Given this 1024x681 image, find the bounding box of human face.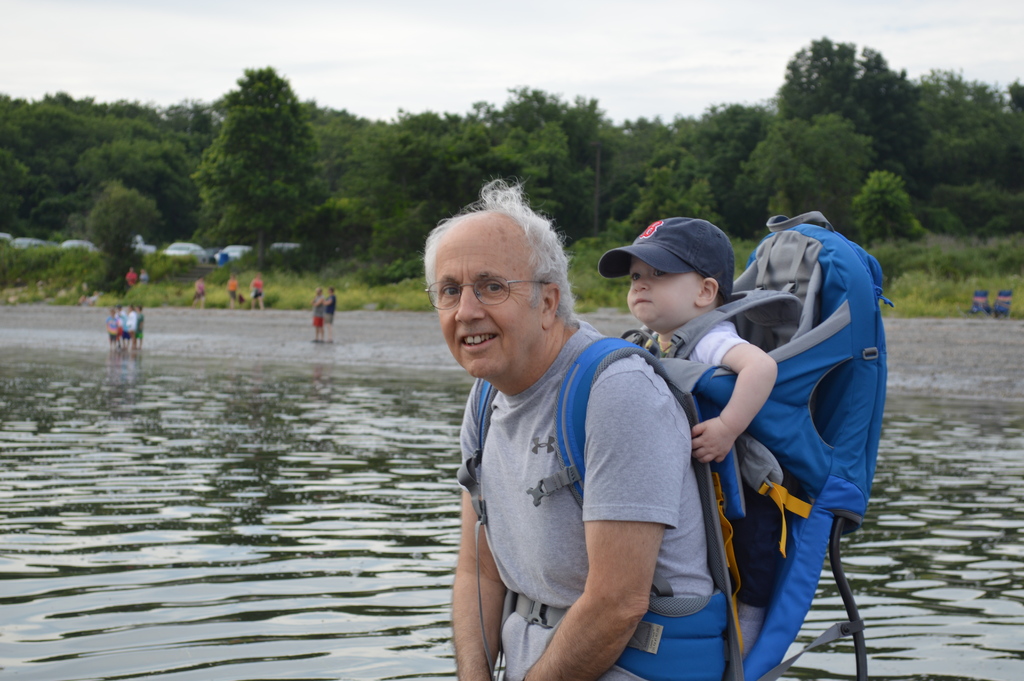
bbox(624, 260, 707, 325).
